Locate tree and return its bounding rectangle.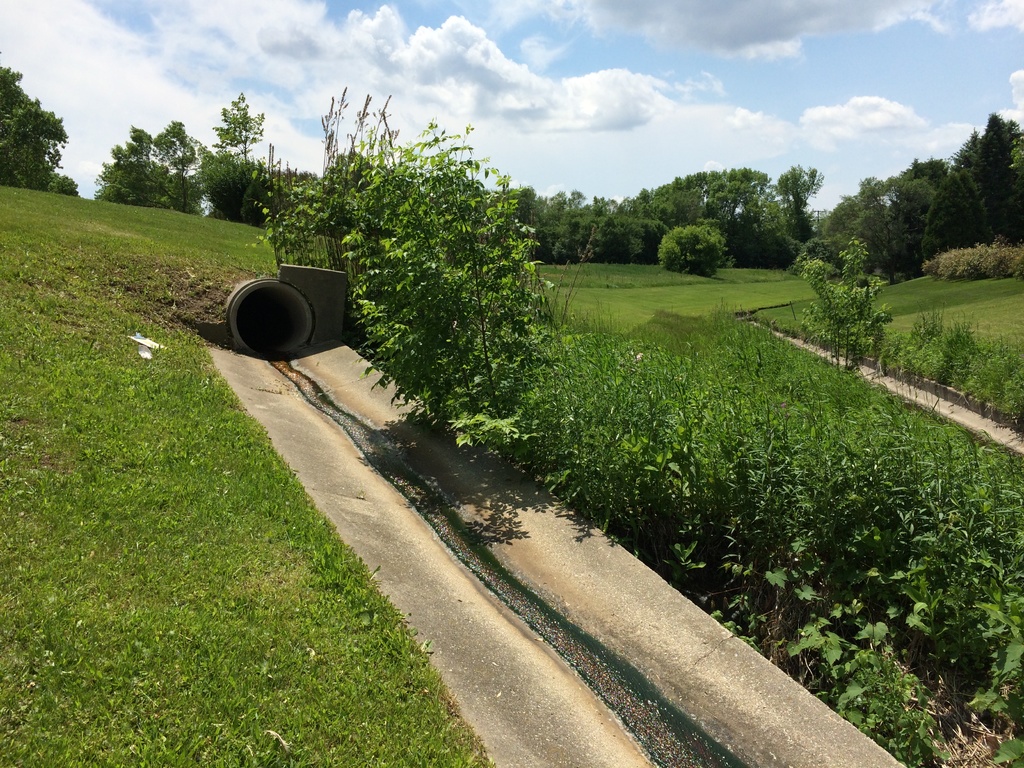
207, 86, 269, 161.
